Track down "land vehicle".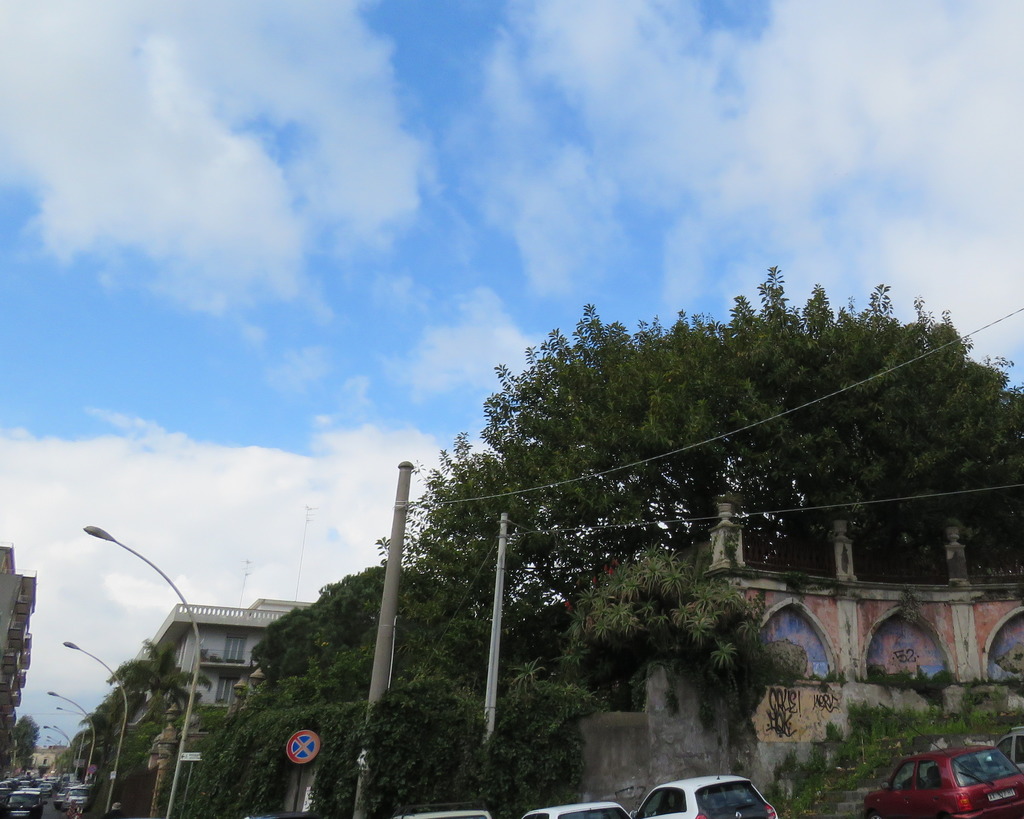
Tracked to bbox(399, 802, 495, 818).
